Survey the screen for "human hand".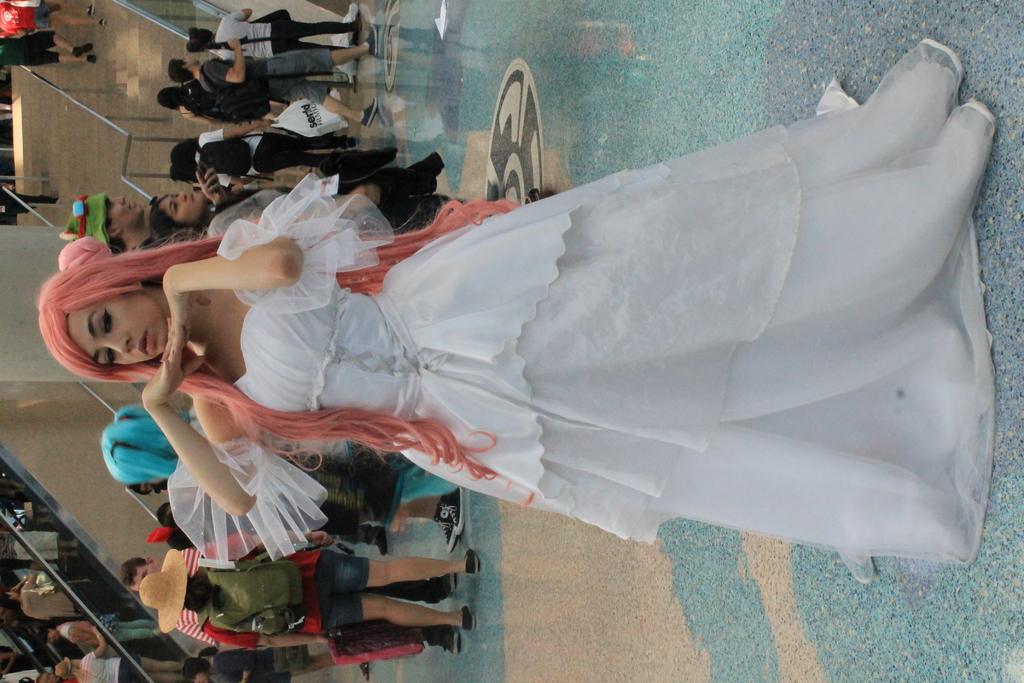
Survey found: [x1=308, y1=528, x2=333, y2=552].
